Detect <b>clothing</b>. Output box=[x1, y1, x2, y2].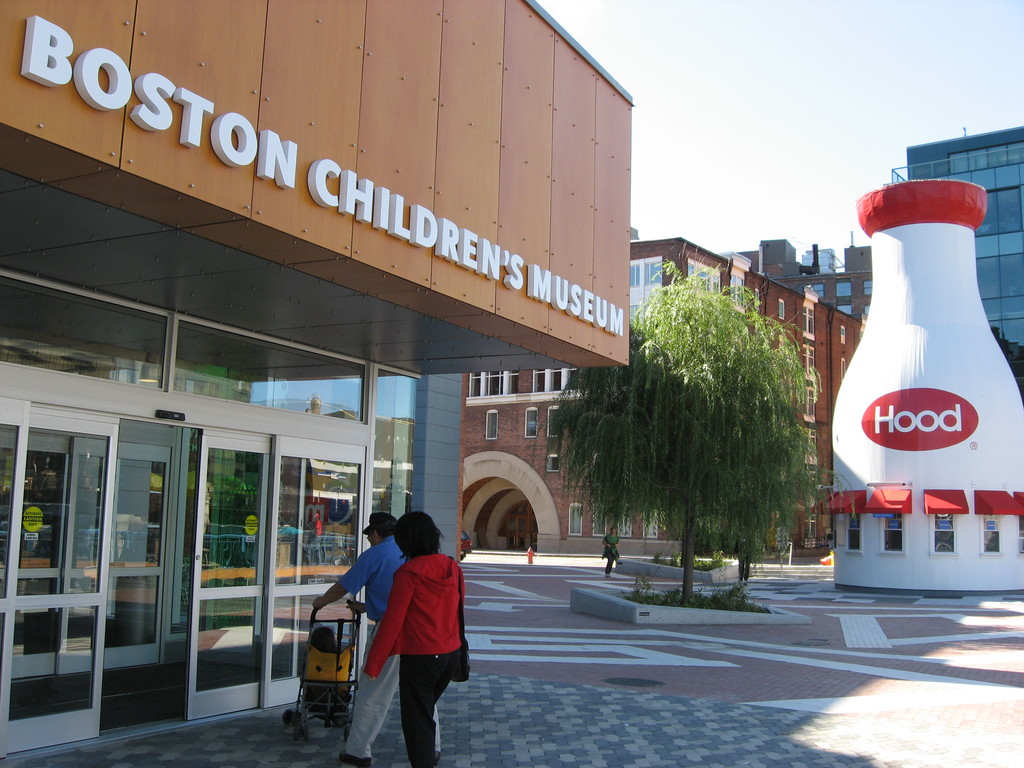
box=[602, 532, 620, 573].
